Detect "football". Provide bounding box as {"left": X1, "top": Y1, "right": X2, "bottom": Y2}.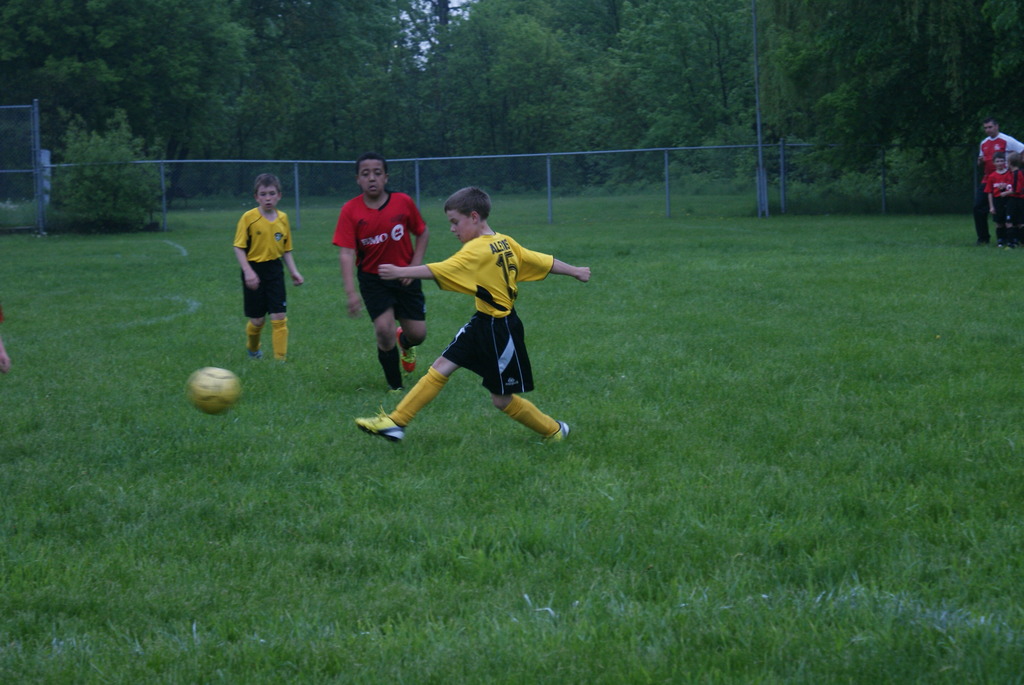
{"left": 186, "top": 363, "right": 237, "bottom": 412}.
